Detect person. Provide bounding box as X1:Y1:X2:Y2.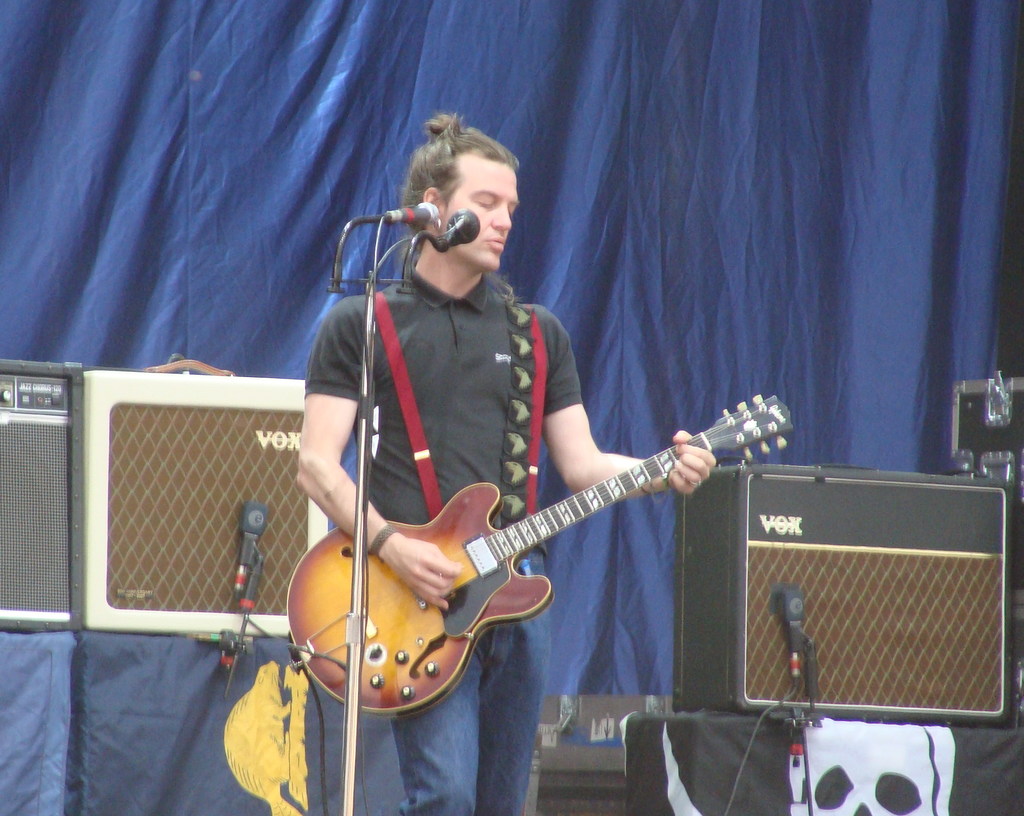
295:109:719:815.
